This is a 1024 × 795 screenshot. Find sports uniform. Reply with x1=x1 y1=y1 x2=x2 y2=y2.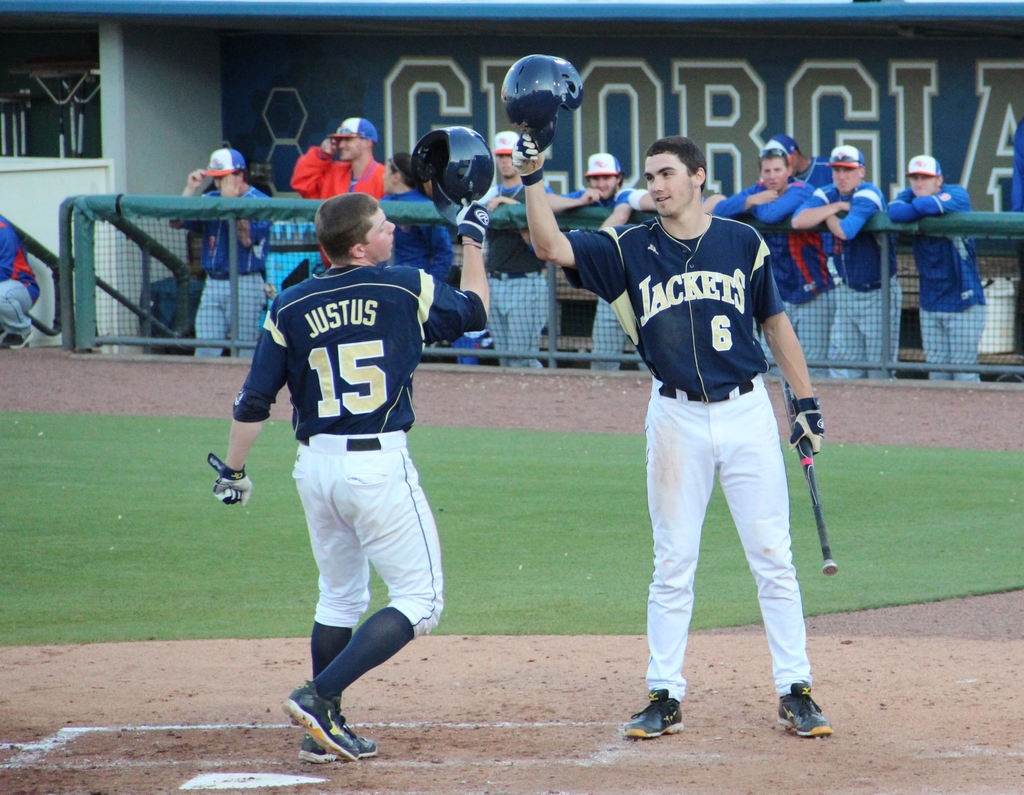
x1=0 y1=210 x2=40 y2=354.
